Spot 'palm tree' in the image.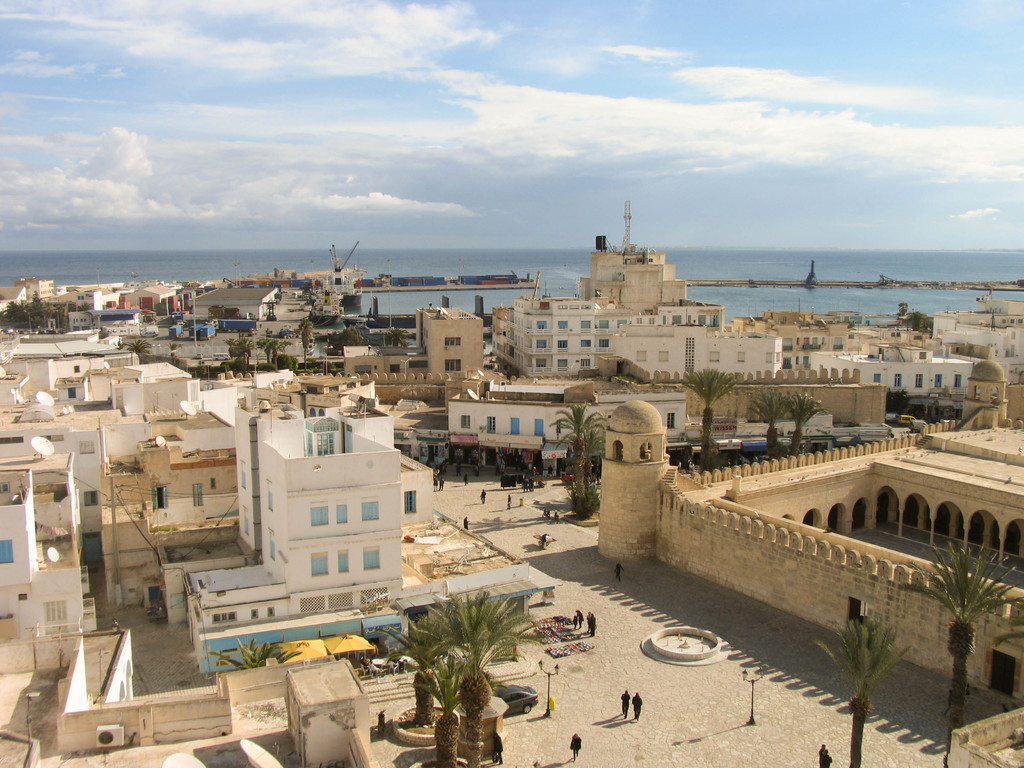
'palm tree' found at [898,536,1023,718].
